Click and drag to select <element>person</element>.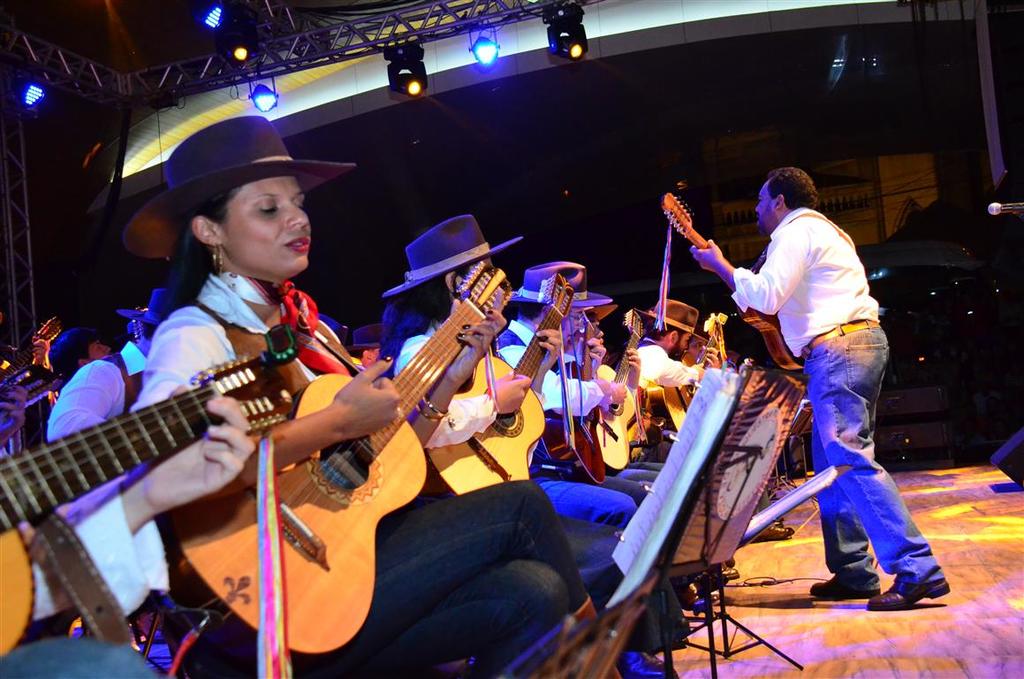
Selection: (left=698, top=149, right=907, bottom=620).
